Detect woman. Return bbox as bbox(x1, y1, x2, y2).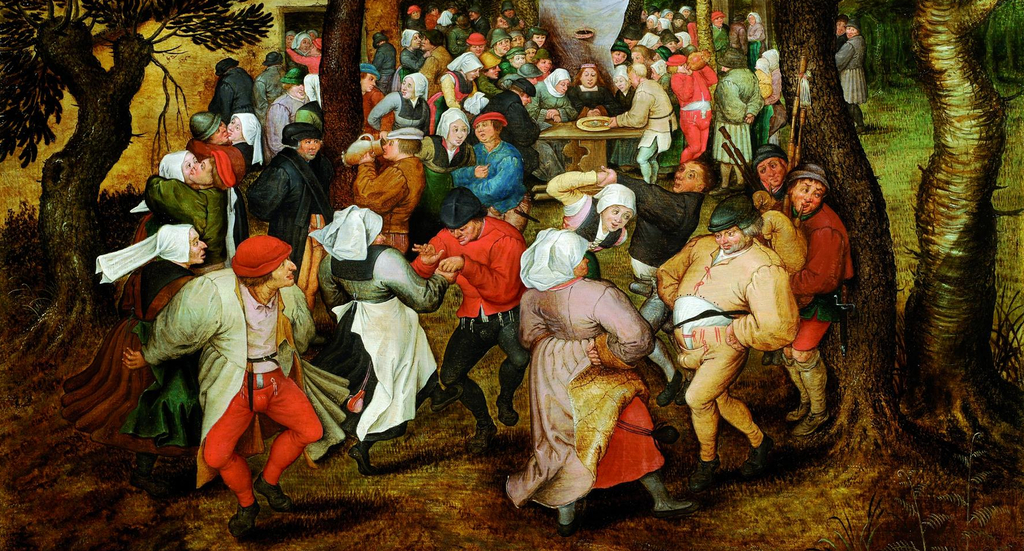
bbox(403, 110, 478, 264).
